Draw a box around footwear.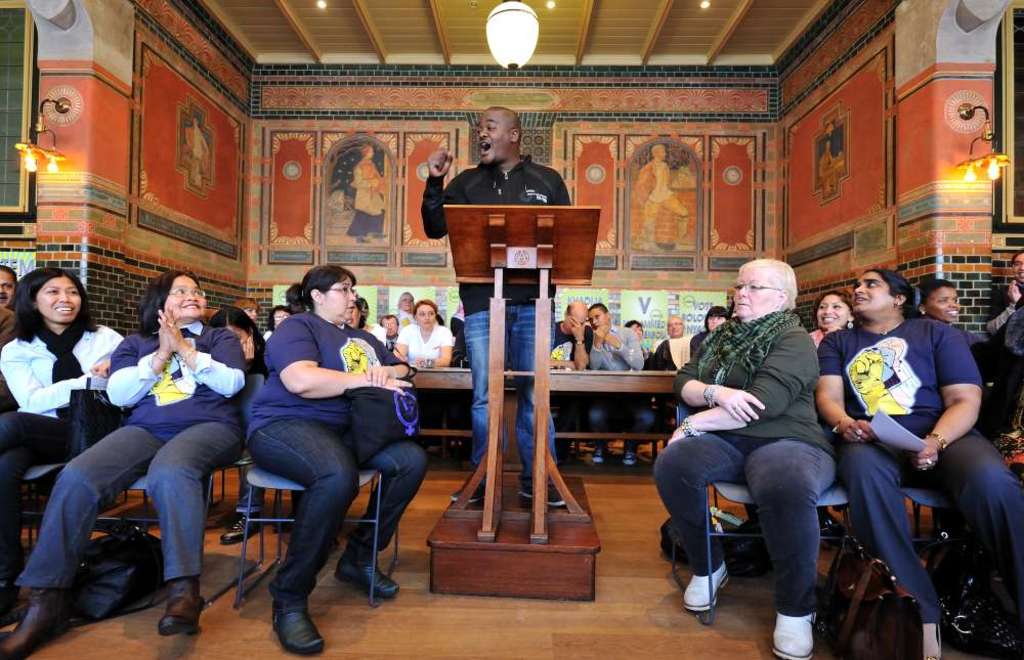
left=273, top=596, right=323, bottom=654.
